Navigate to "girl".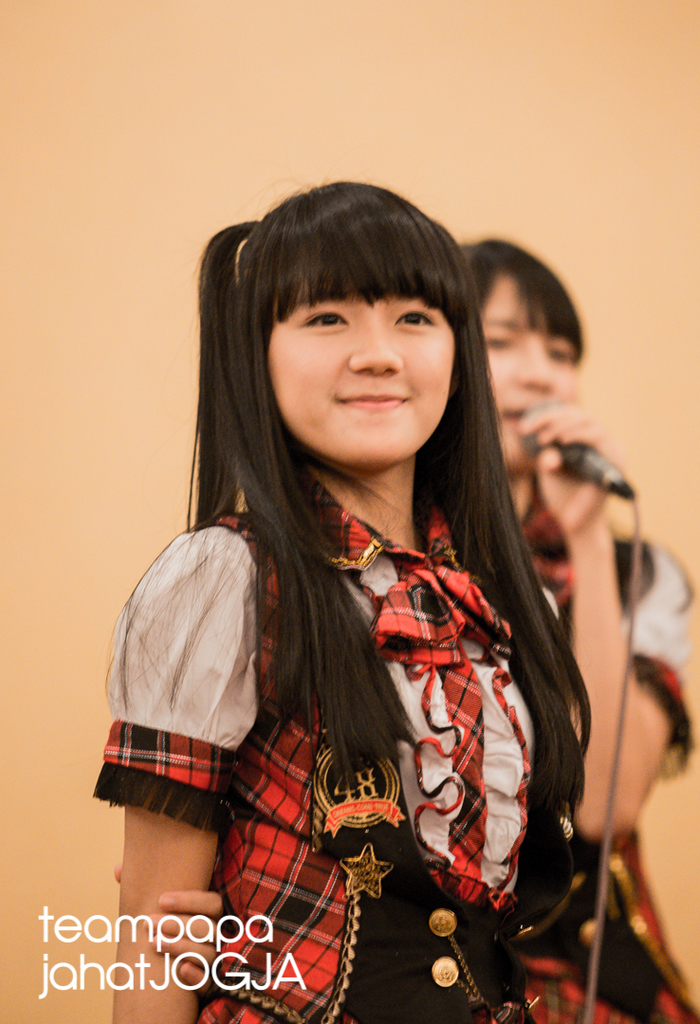
Navigation target: l=89, t=172, r=638, b=1023.
